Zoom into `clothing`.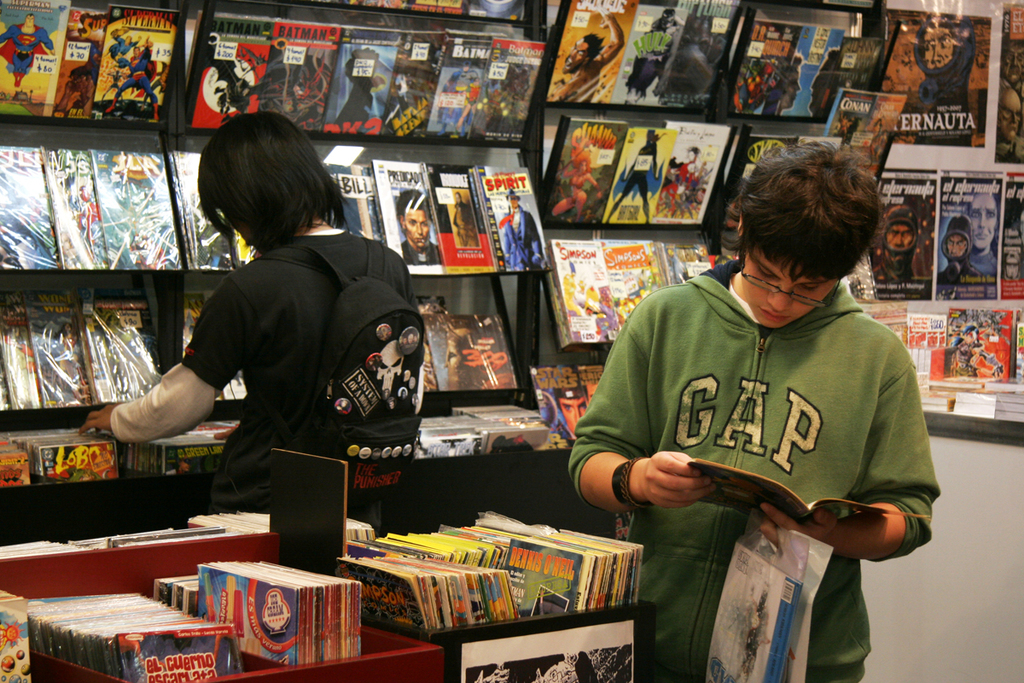
Zoom target: bbox=(941, 216, 991, 291).
